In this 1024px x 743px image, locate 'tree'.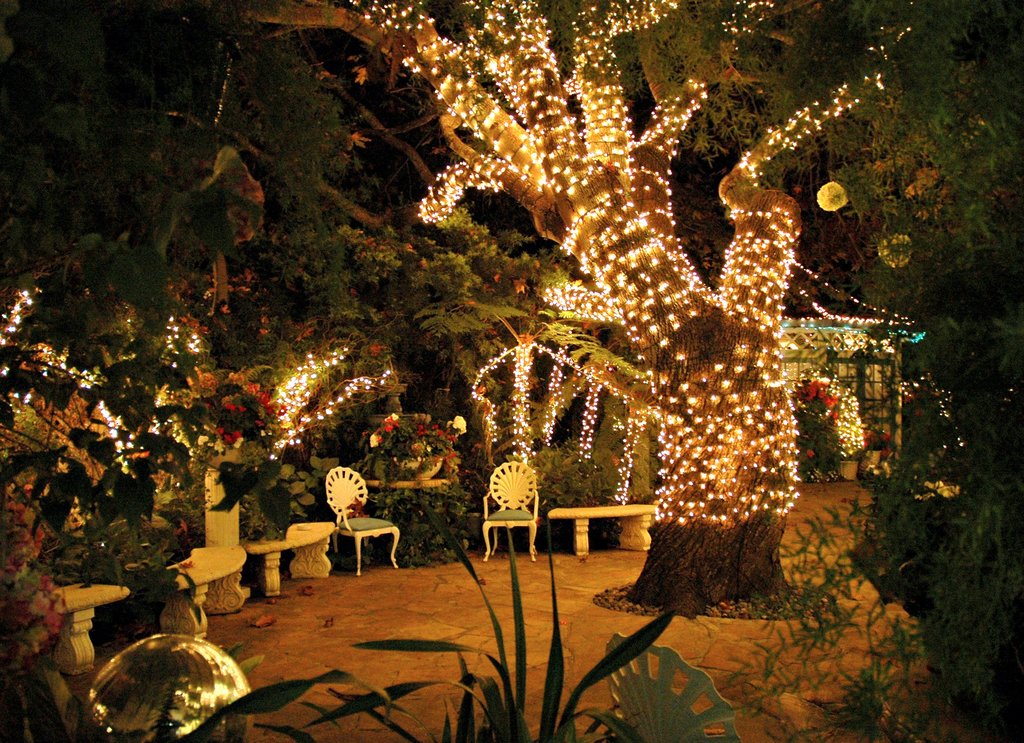
Bounding box: (x1=234, y1=0, x2=905, y2=625).
